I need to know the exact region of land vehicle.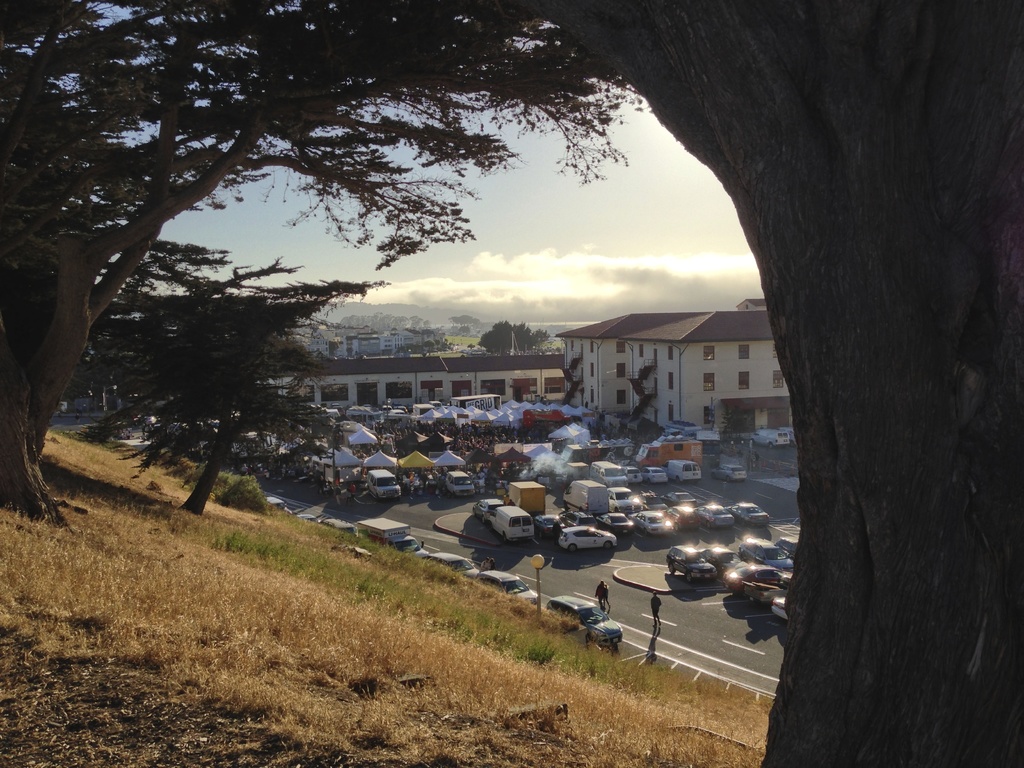
Region: [x1=628, y1=466, x2=642, y2=481].
